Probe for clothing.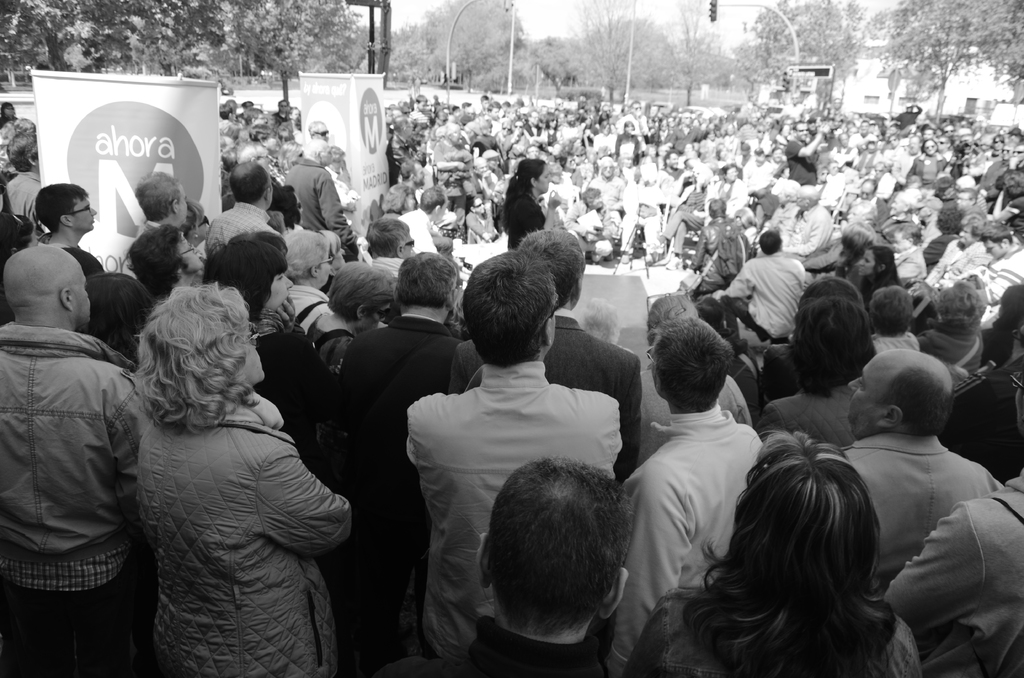
Probe result: 950:369:1022:467.
